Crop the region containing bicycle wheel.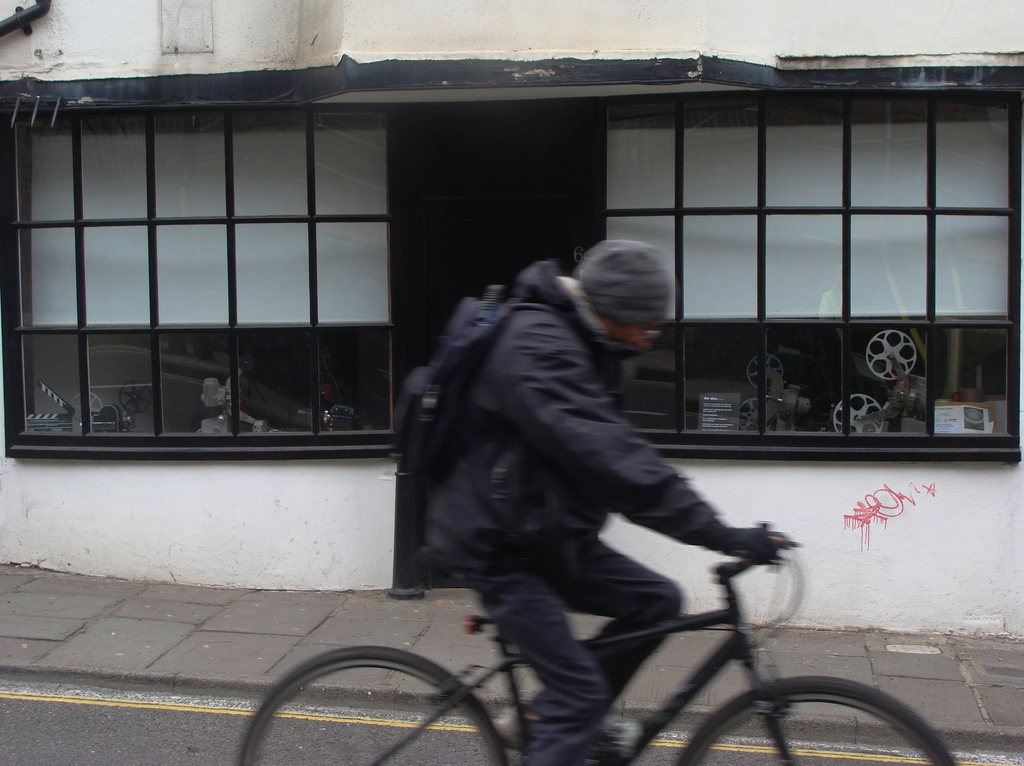
Crop region: (left=671, top=673, right=956, bottom=765).
